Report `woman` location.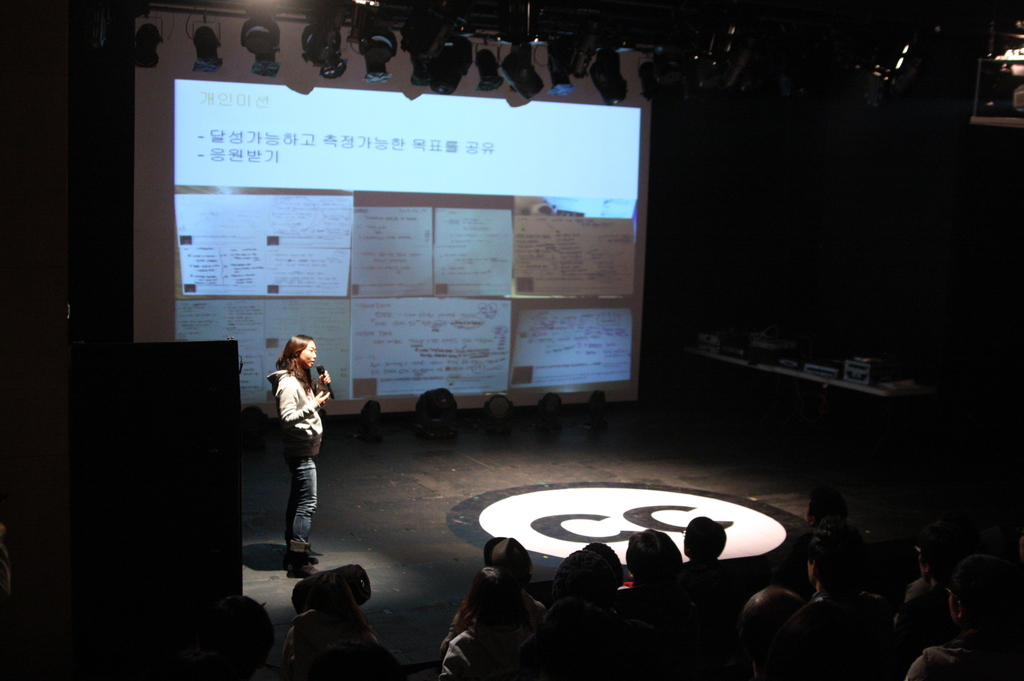
Report: detection(432, 566, 532, 680).
